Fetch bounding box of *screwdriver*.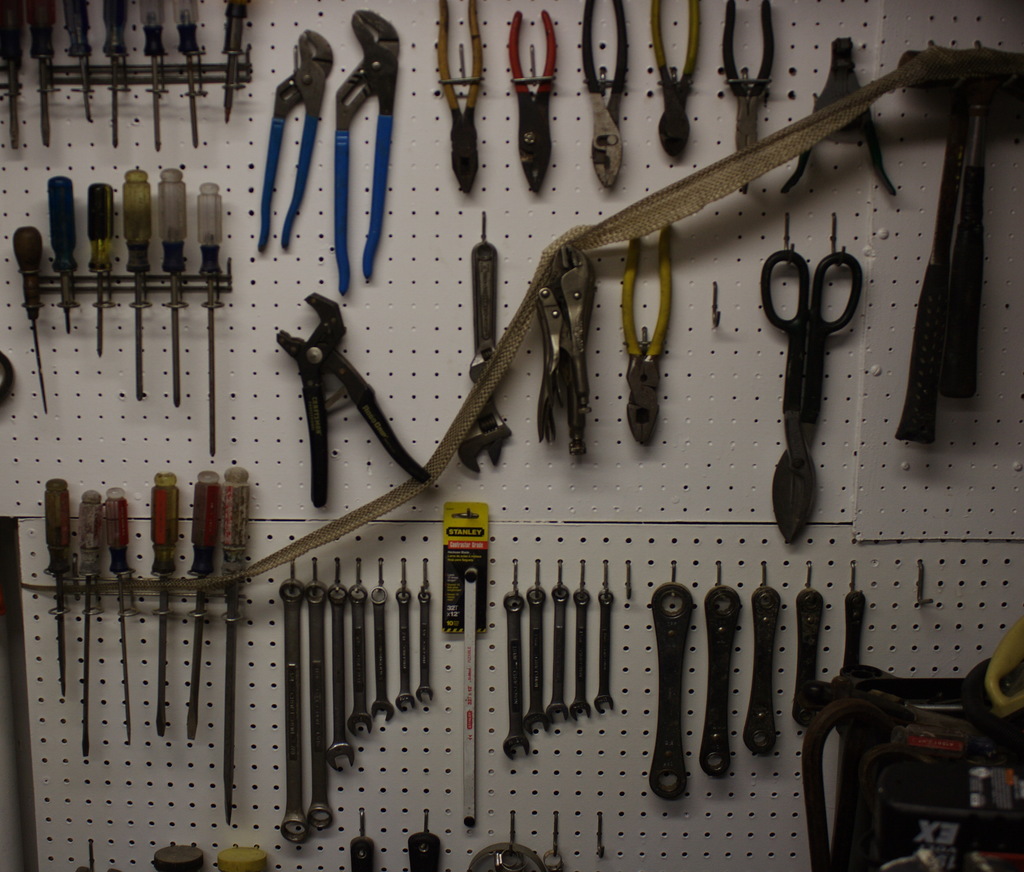
Bbox: (221,465,250,825).
